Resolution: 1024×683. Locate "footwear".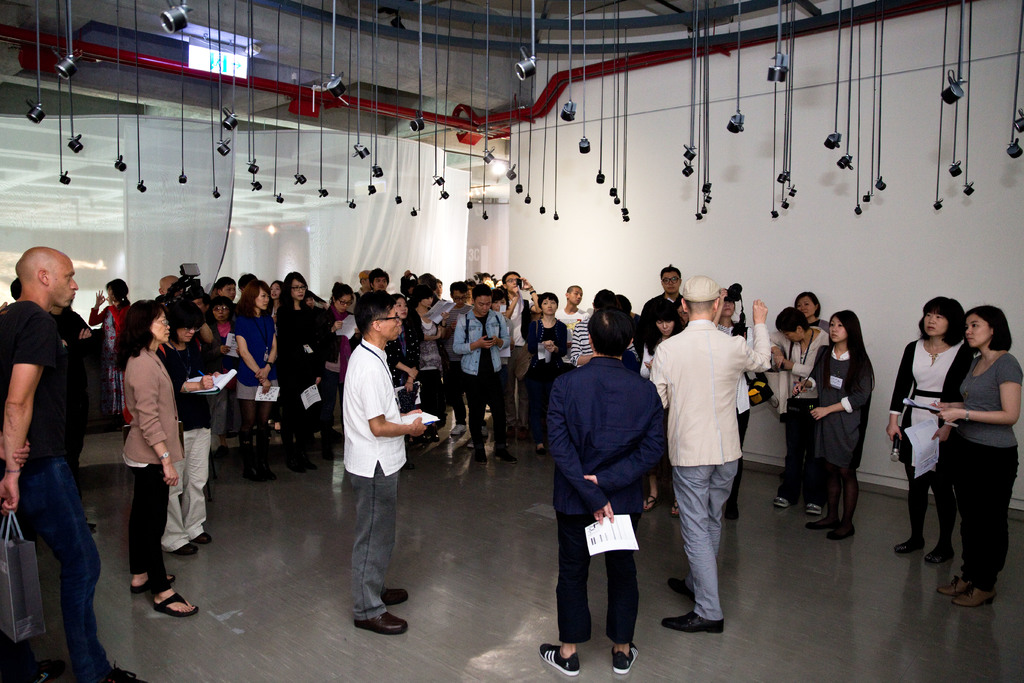
Rect(537, 644, 583, 678).
